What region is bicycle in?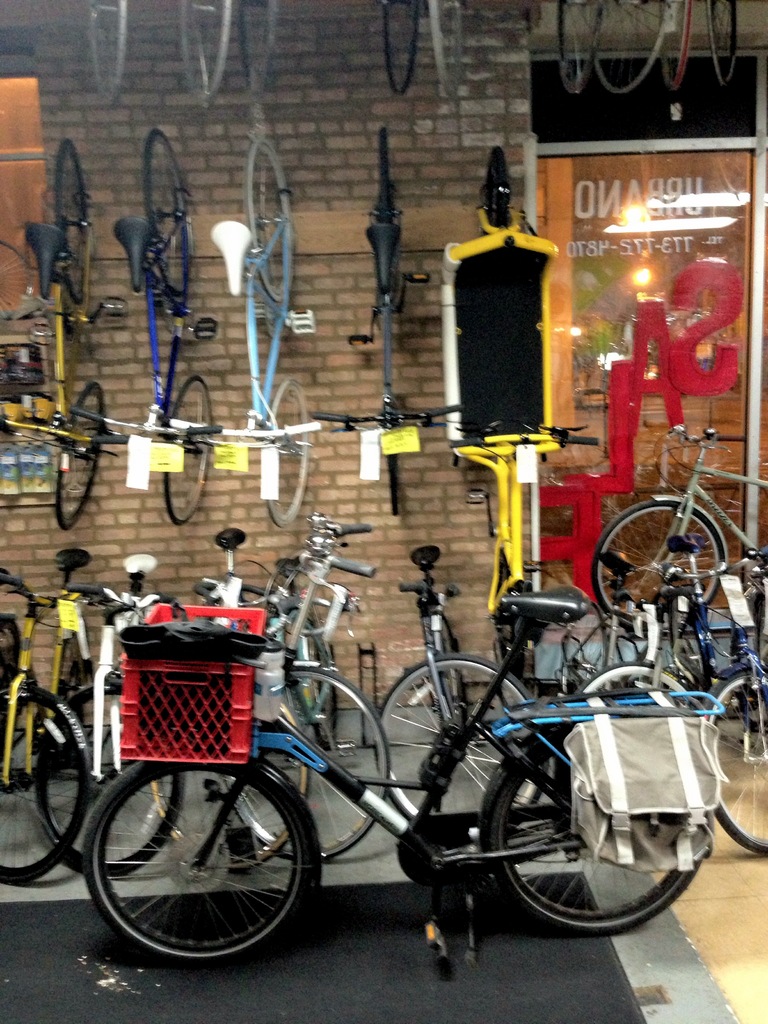
<region>86, 554, 712, 971</region>.
